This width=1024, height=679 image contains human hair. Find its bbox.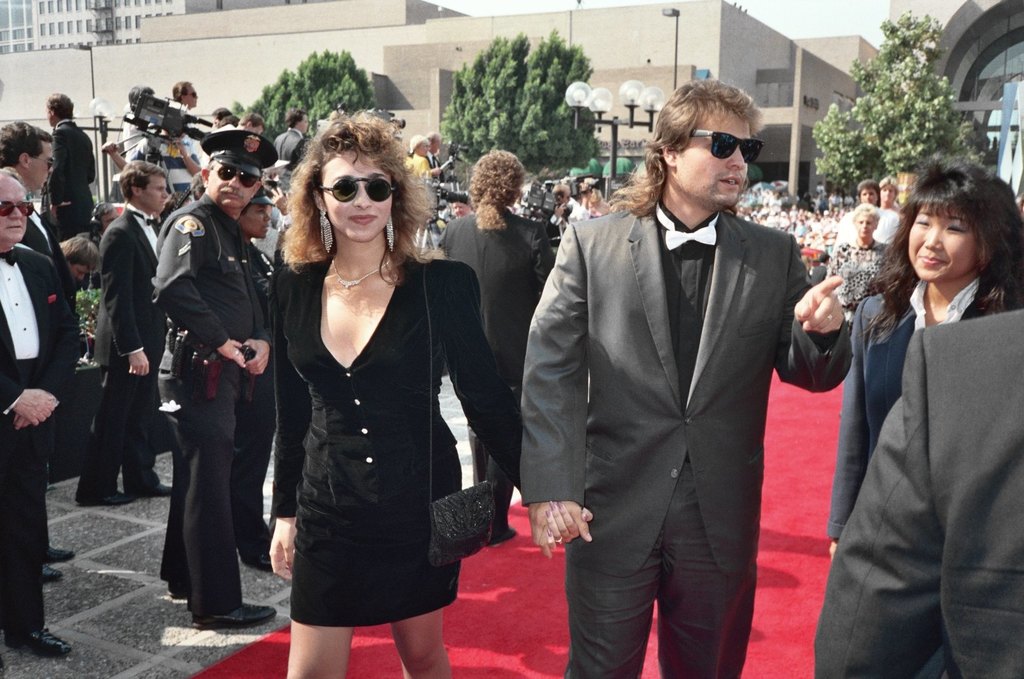
pyautogui.locateOnScreen(173, 80, 194, 103).
